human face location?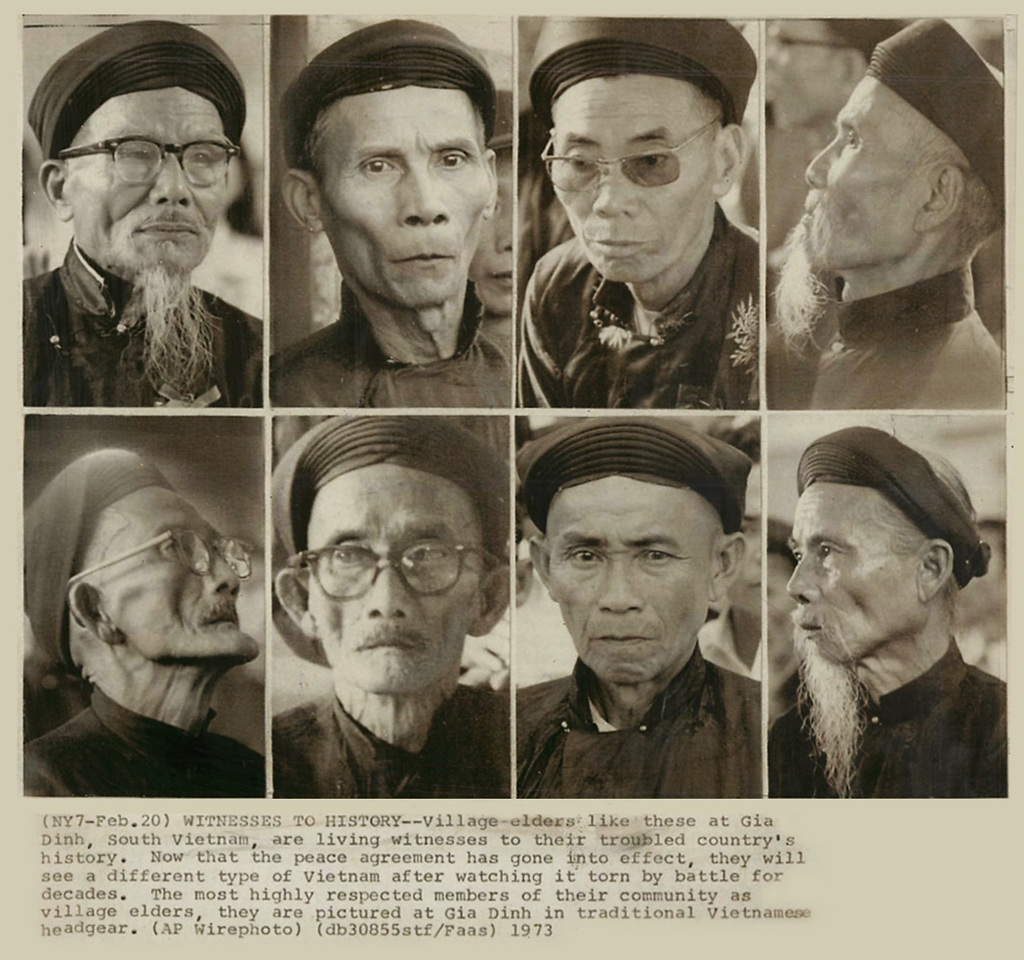
<bbox>77, 486, 260, 660</bbox>
